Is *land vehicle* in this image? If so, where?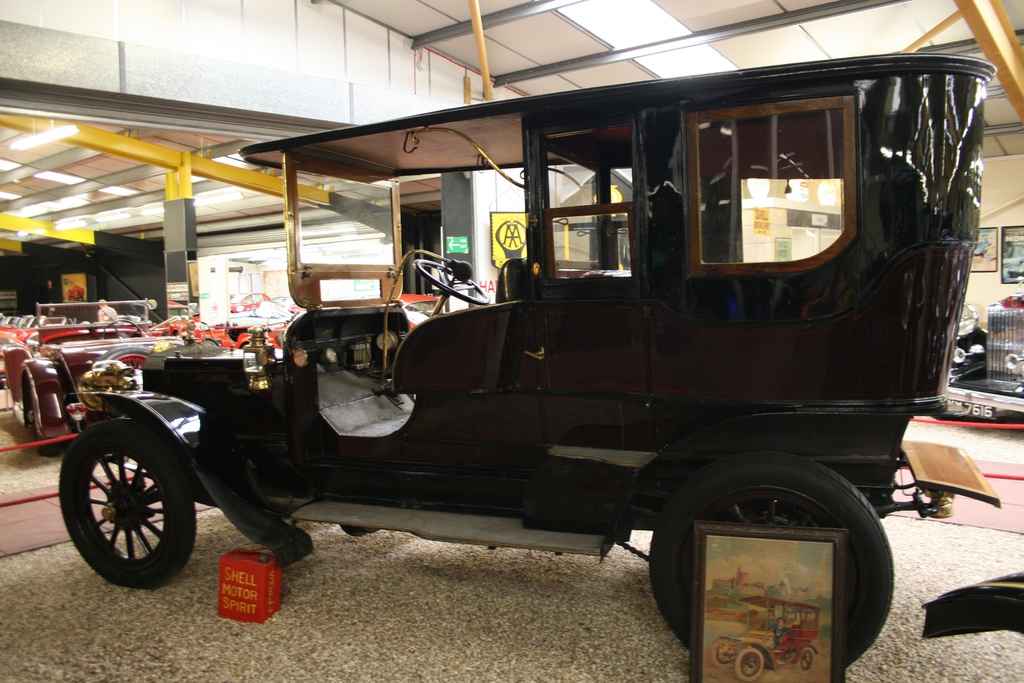
Yes, at {"left": 947, "top": 295, "right": 1023, "bottom": 423}.
